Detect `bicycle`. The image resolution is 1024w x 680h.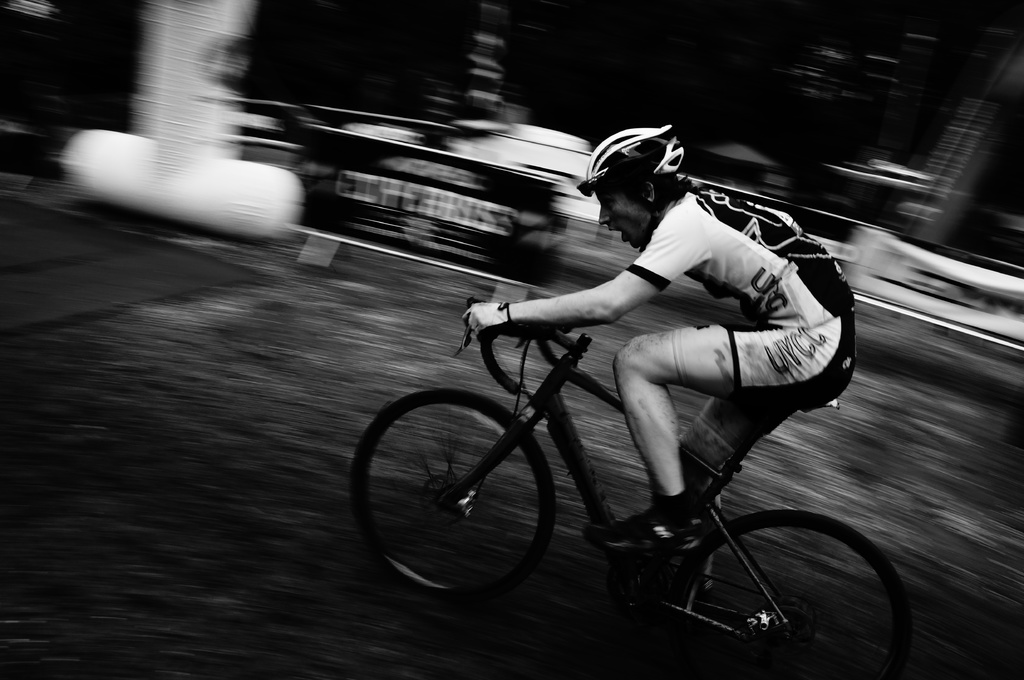
box=[378, 273, 890, 652].
